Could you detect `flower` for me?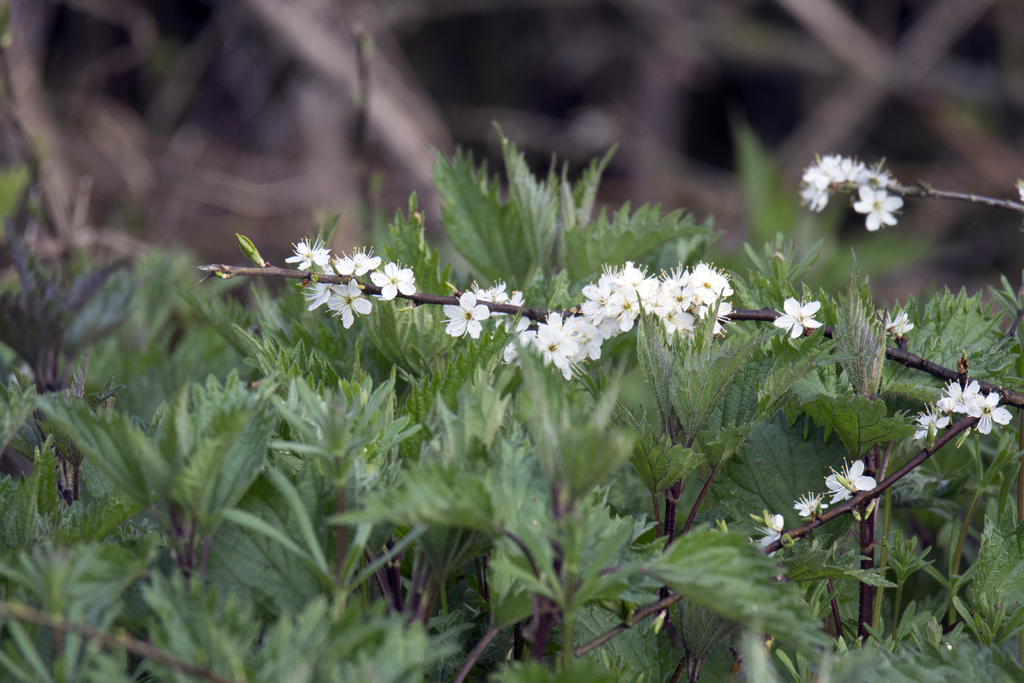
Detection result: box=[874, 306, 915, 340].
